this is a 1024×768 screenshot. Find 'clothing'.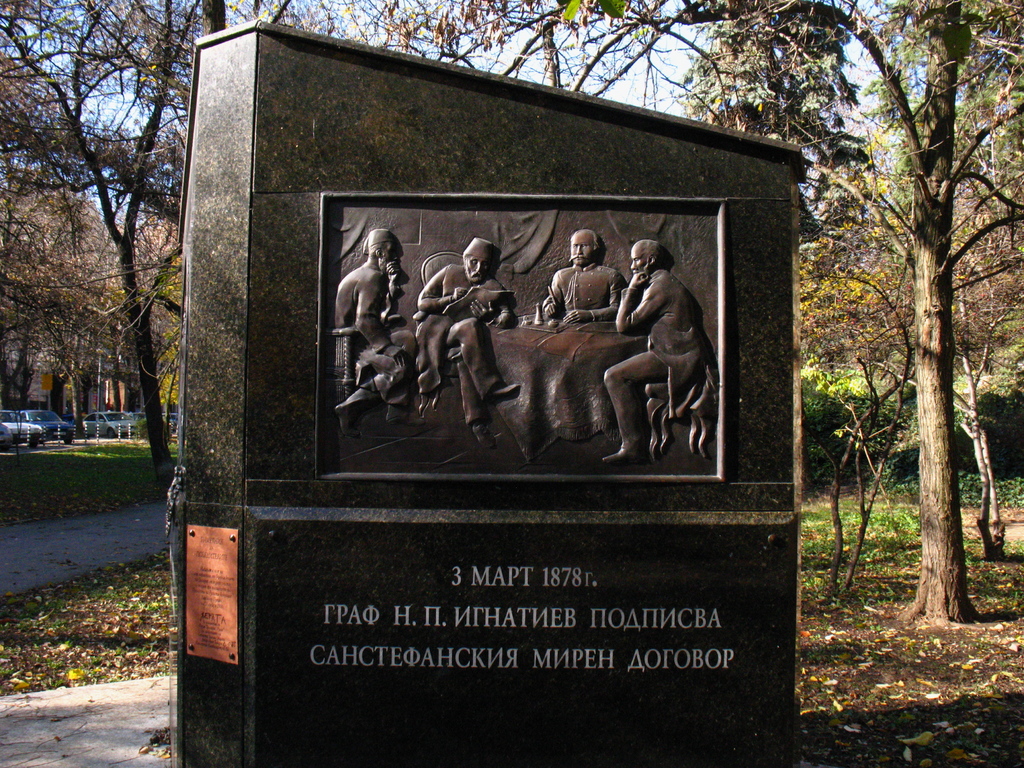
Bounding box: detection(548, 254, 616, 321).
